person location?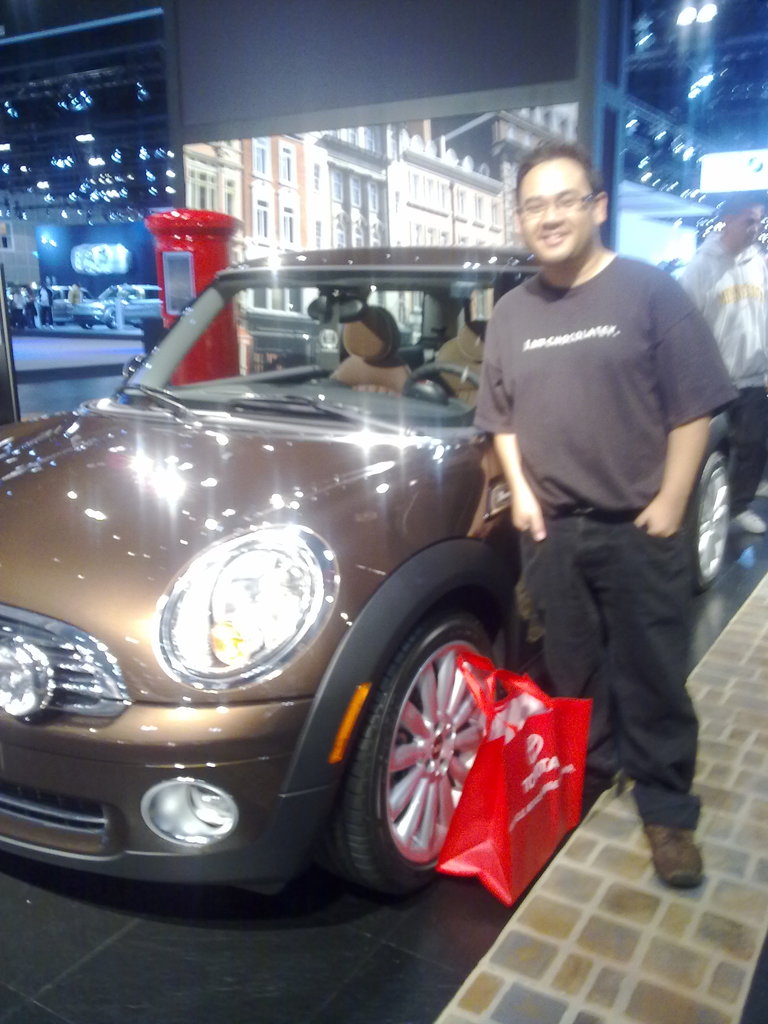
Rect(671, 181, 767, 545)
